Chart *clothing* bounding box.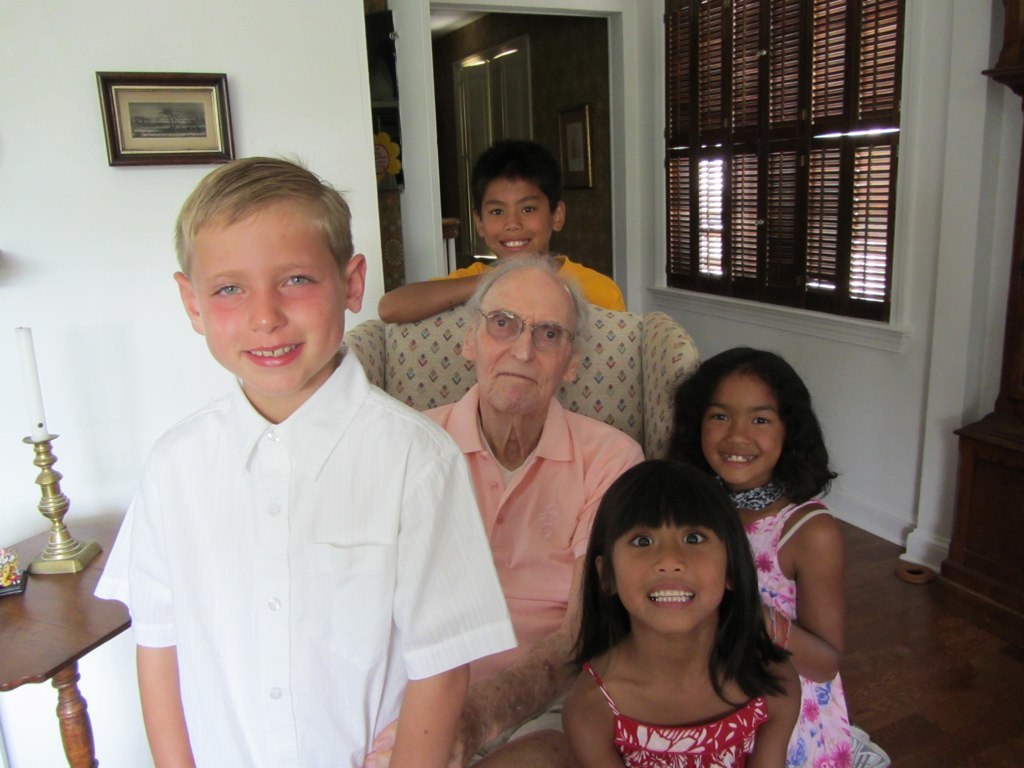
Charted: <bbox>94, 300, 494, 766</bbox>.
